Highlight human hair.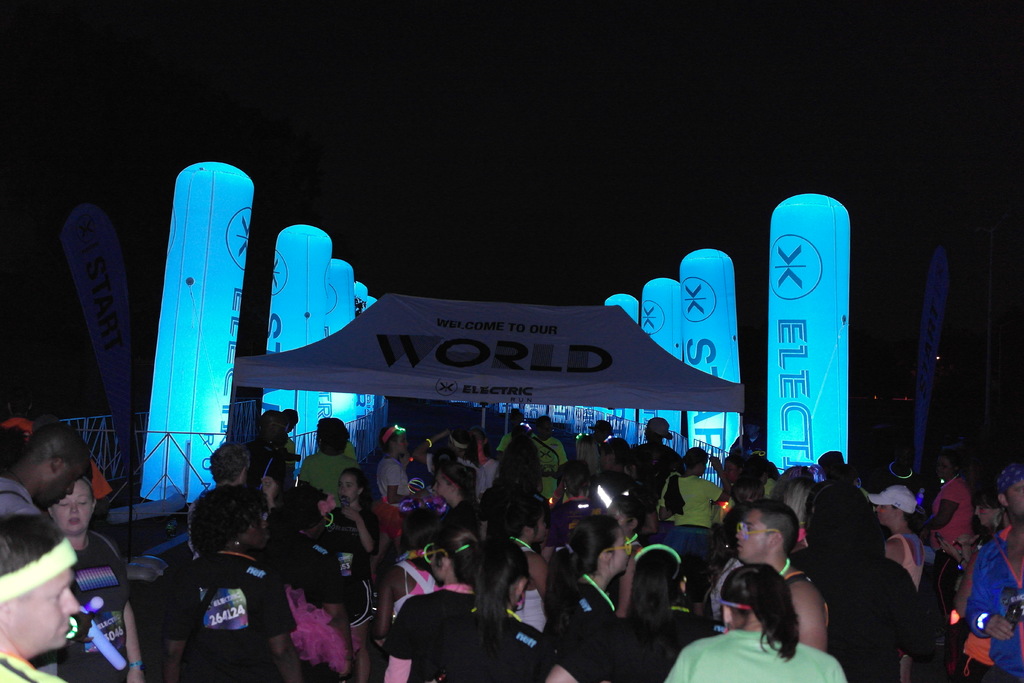
Highlighted region: x1=76, y1=477, x2=95, y2=506.
